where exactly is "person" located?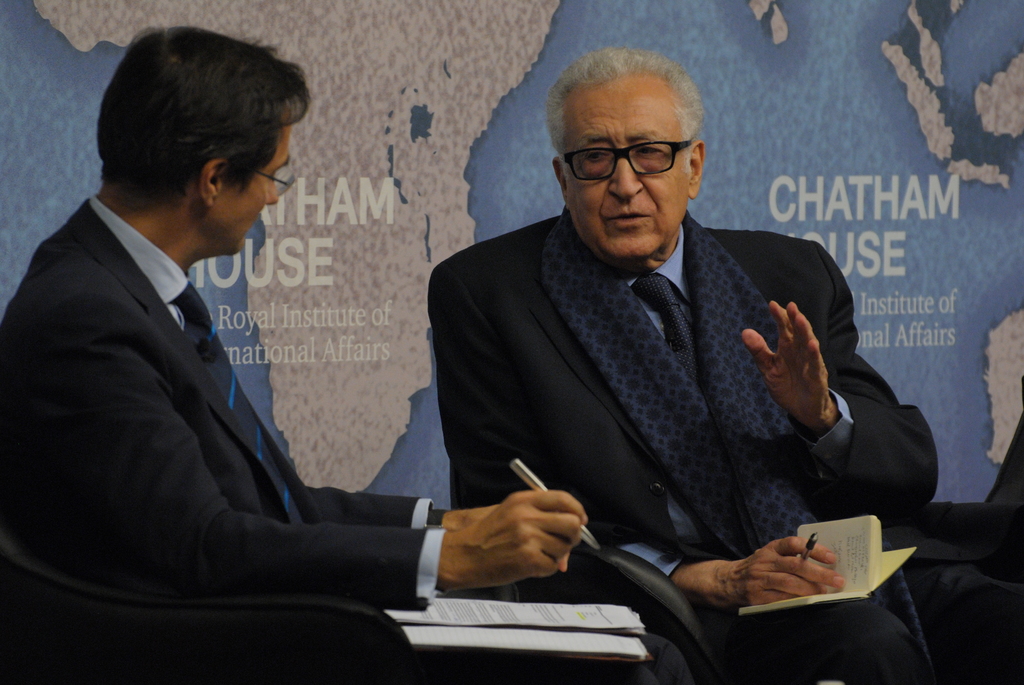
Its bounding box is 425:48:1022:684.
